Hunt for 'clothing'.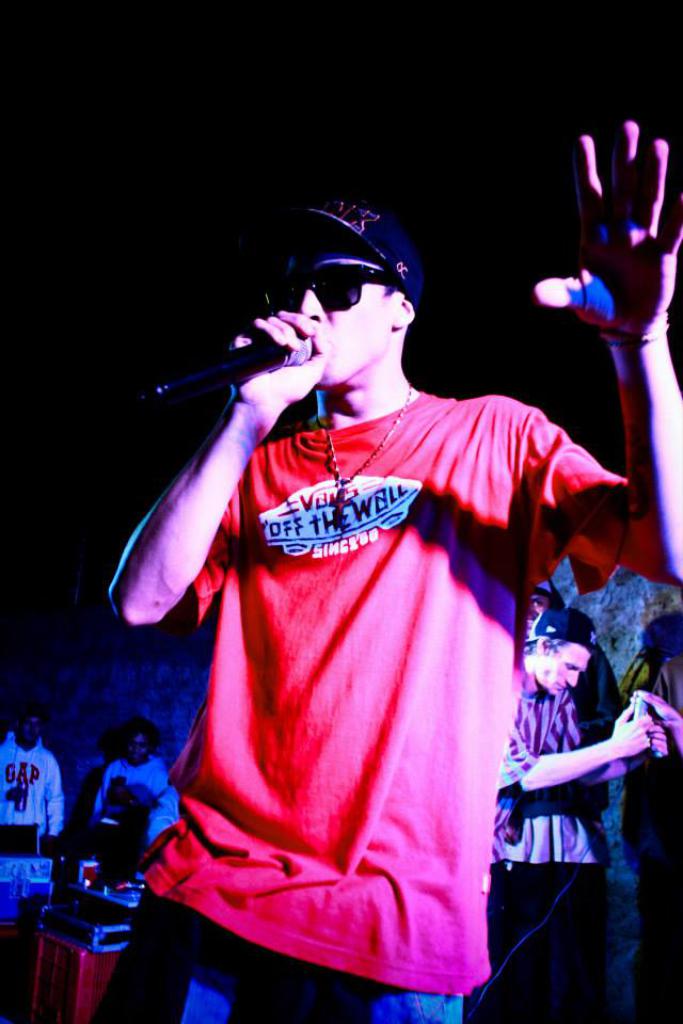
Hunted down at Rect(0, 730, 60, 851).
